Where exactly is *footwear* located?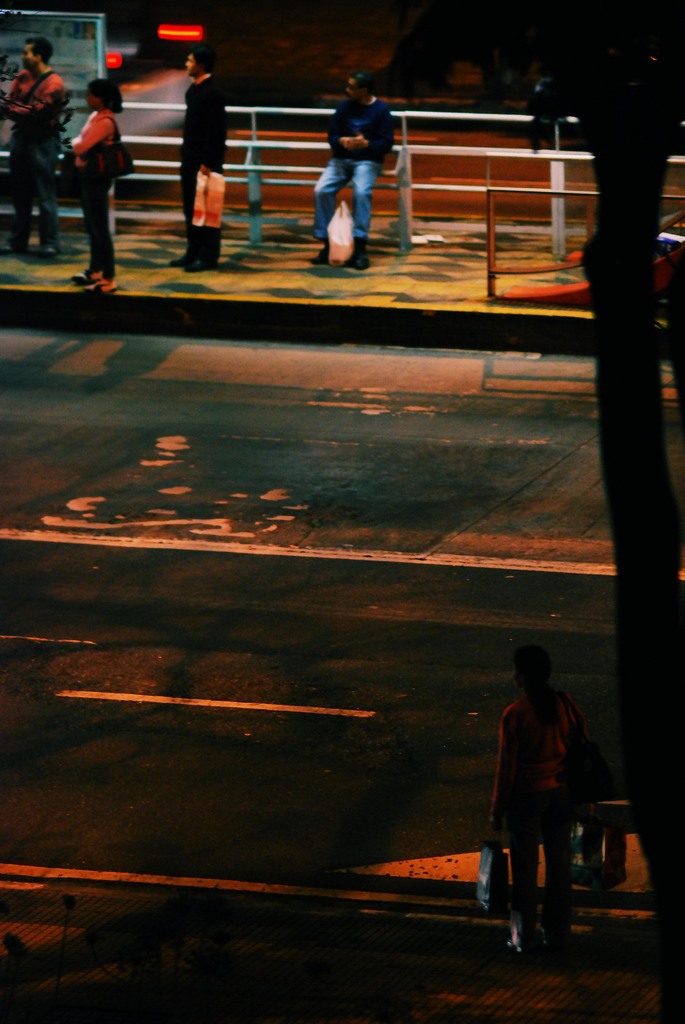
Its bounding box is [left=504, top=935, right=532, bottom=953].
